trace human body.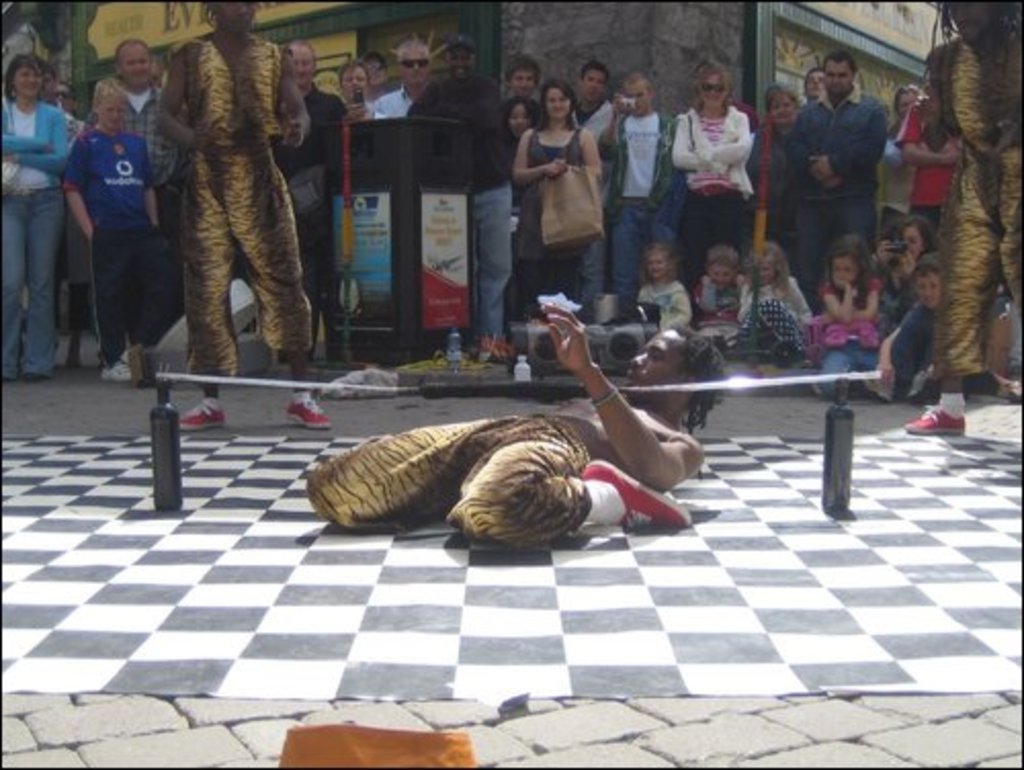
Traced to 0, 57, 82, 365.
